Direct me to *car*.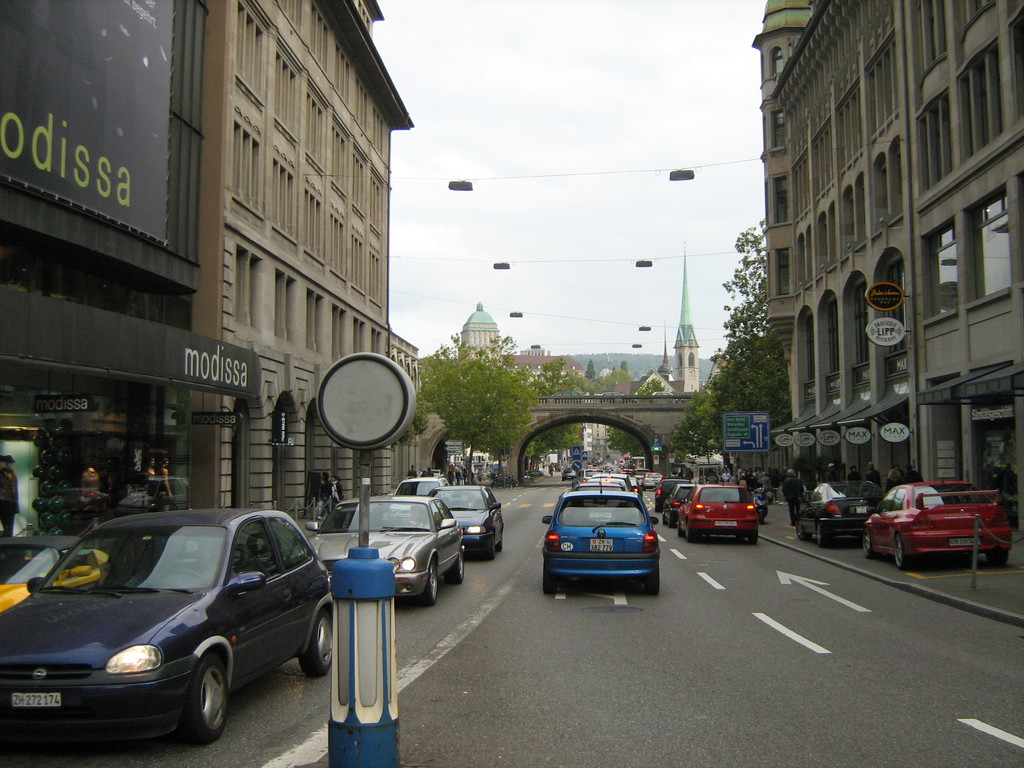
Direction: [left=863, top=479, right=1010, bottom=569].
